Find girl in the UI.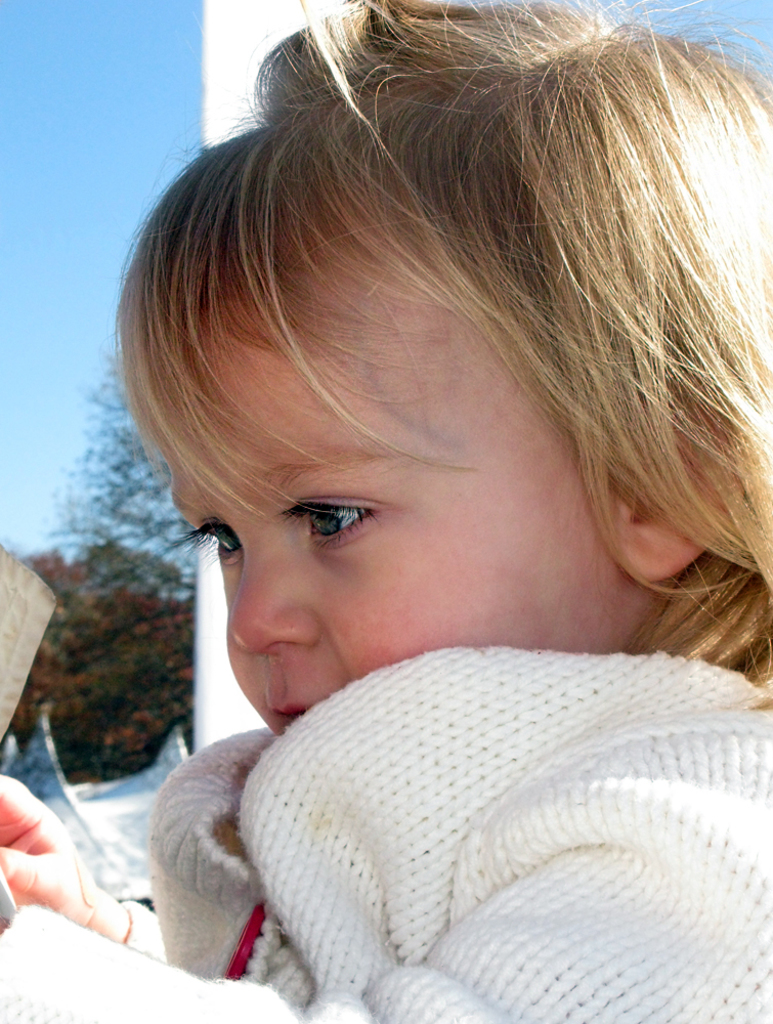
UI element at select_region(0, 0, 772, 1023).
